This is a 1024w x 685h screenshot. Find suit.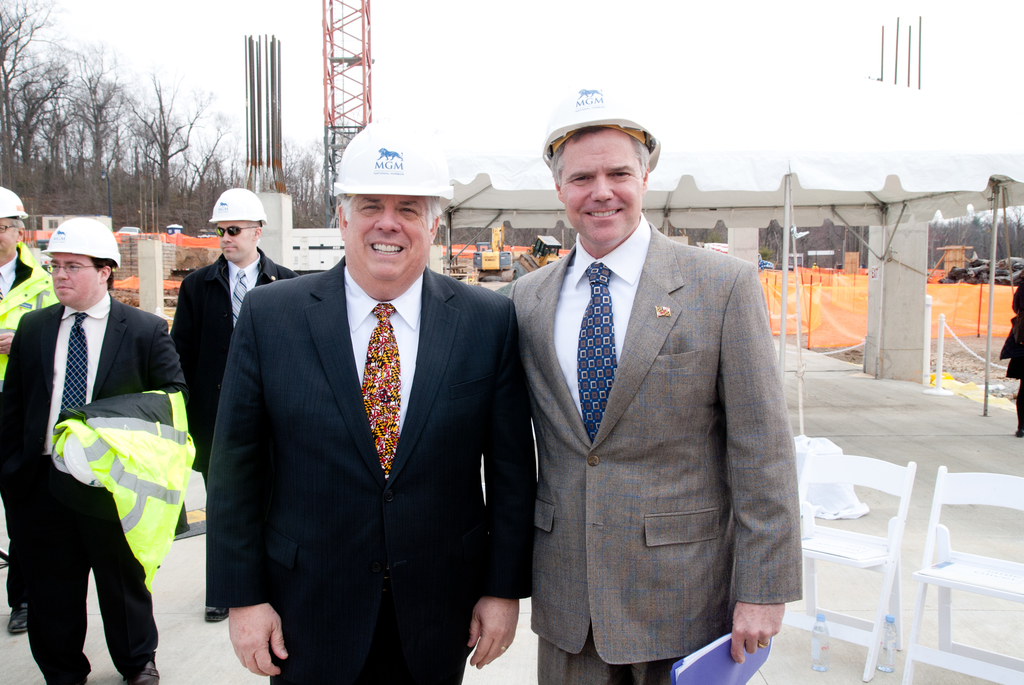
Bounding box: locate(198, 157, 511, 679).
